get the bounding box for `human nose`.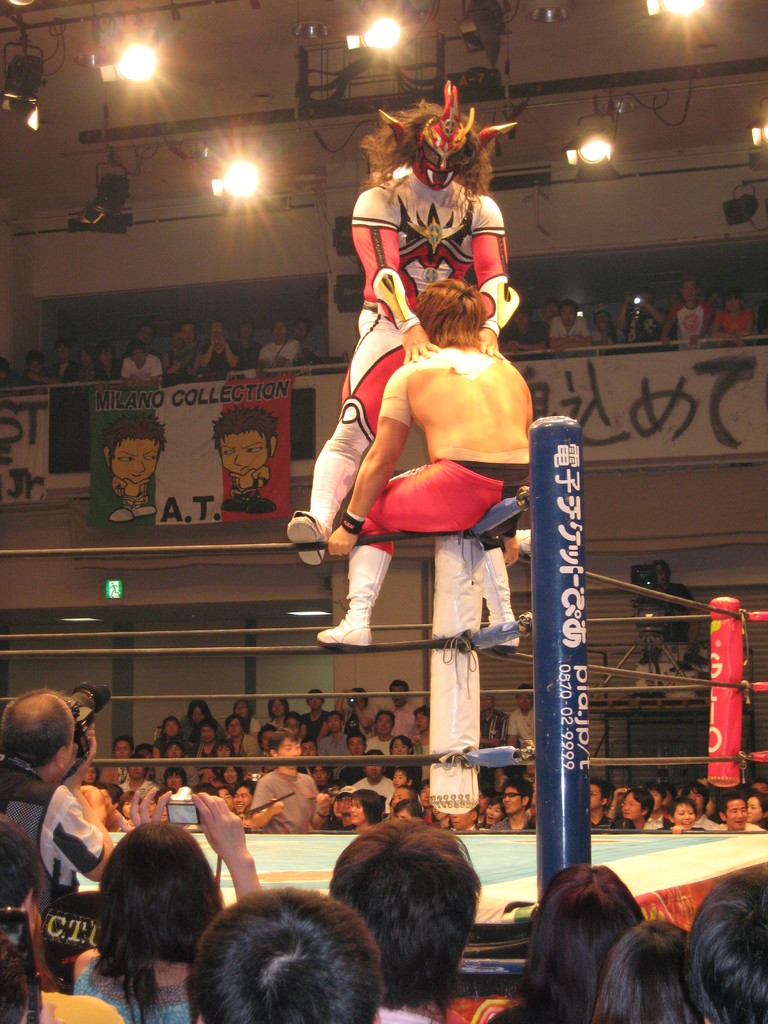
box(135, 460, 147, 473).
